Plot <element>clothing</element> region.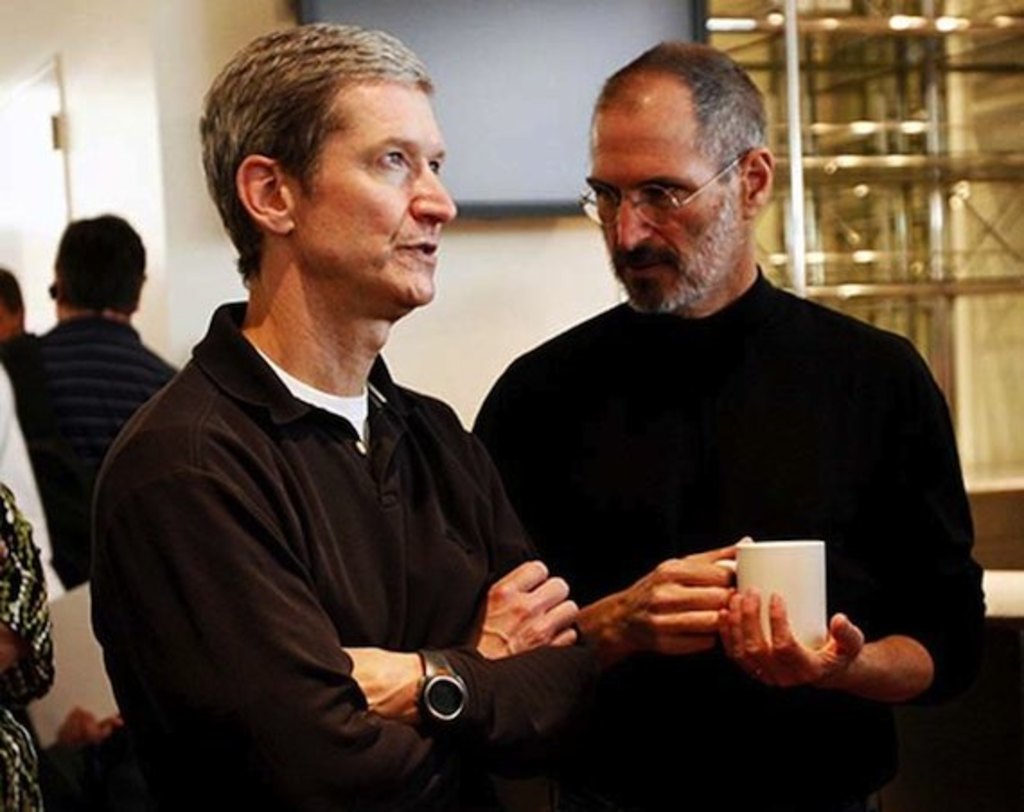
Plotted at region(4, 313, 187, 593).
